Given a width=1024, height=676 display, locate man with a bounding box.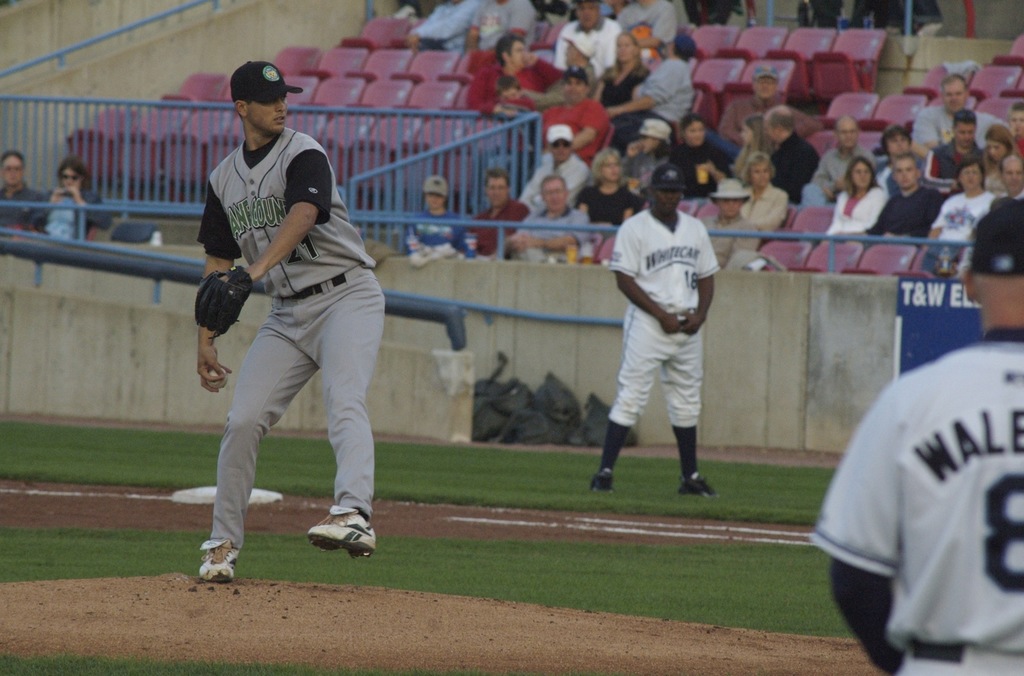
Located: crop(199, 62, 381, 588).
